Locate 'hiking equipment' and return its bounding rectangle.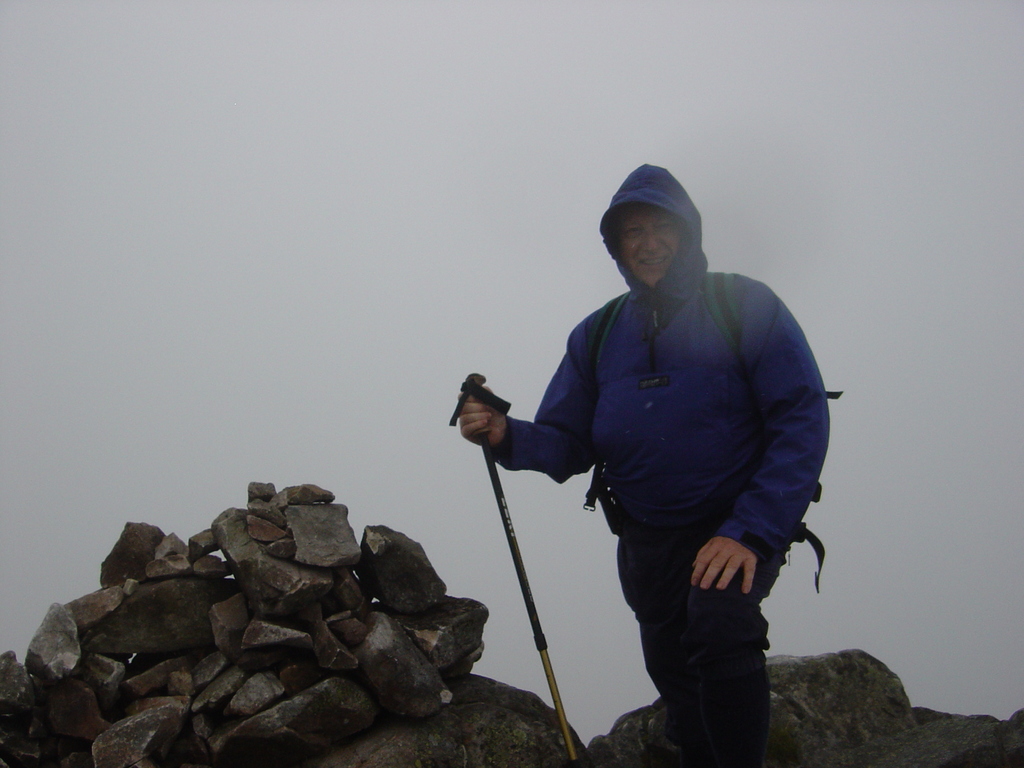
573 262 847 593.
